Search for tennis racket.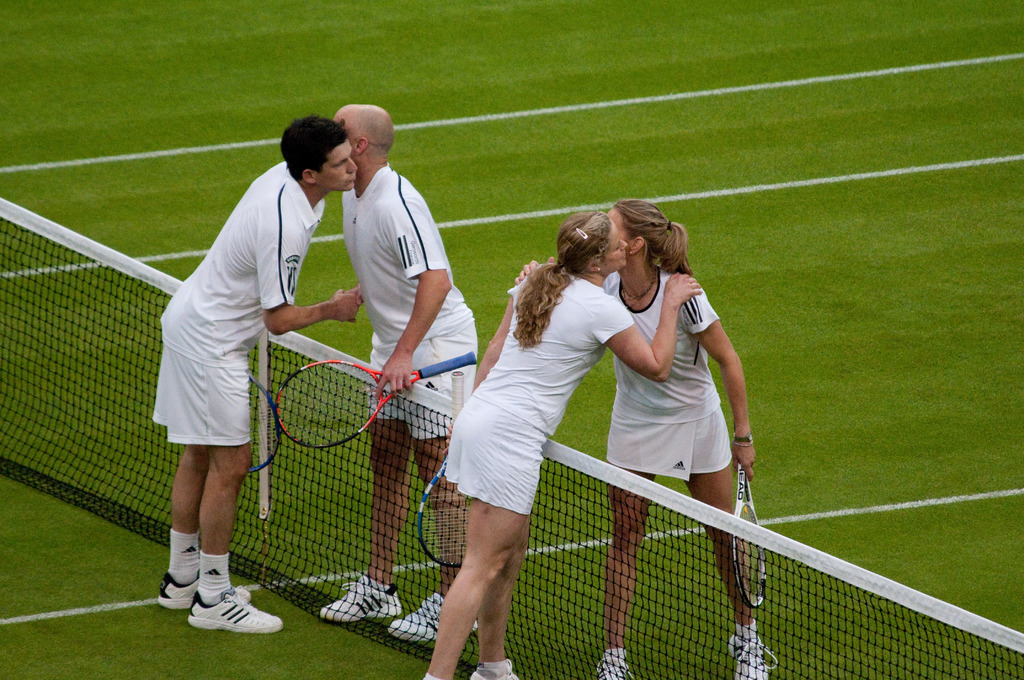
Found at <bbox>274, 352, 477, 449</bbox>.
